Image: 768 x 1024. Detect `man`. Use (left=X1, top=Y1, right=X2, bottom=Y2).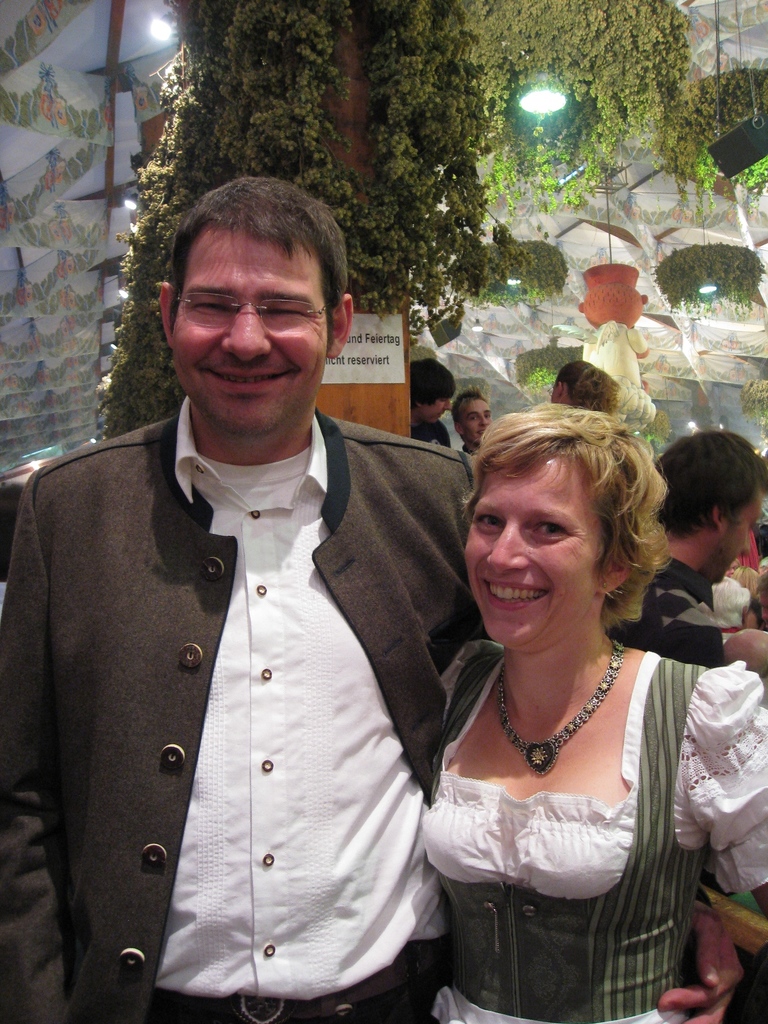
(left=452, top=387, right=499, bottom=462).
